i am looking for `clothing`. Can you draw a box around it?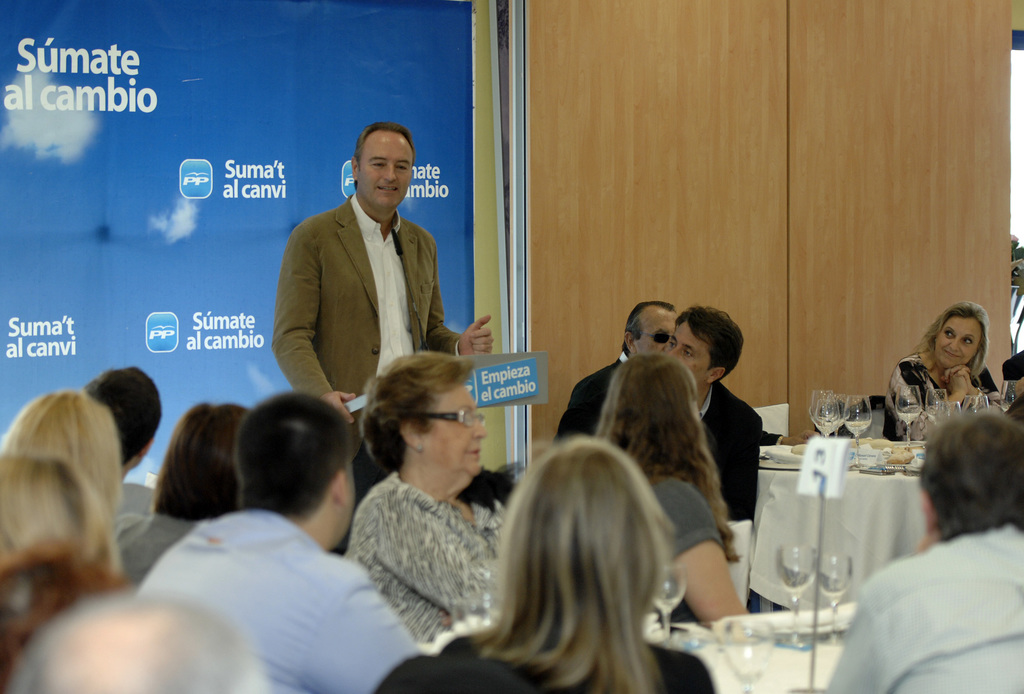
Sure, the bounding box is (left=131, top=508, right=414, bottom=693).
